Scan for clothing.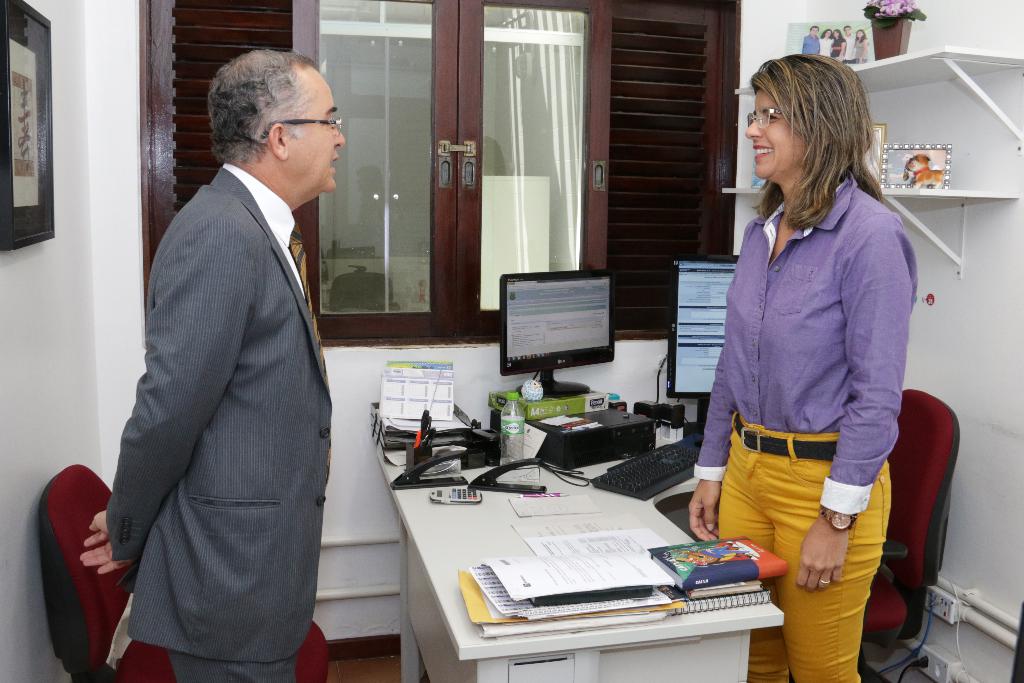
Scan result: region(692, 173, 921, 682).
